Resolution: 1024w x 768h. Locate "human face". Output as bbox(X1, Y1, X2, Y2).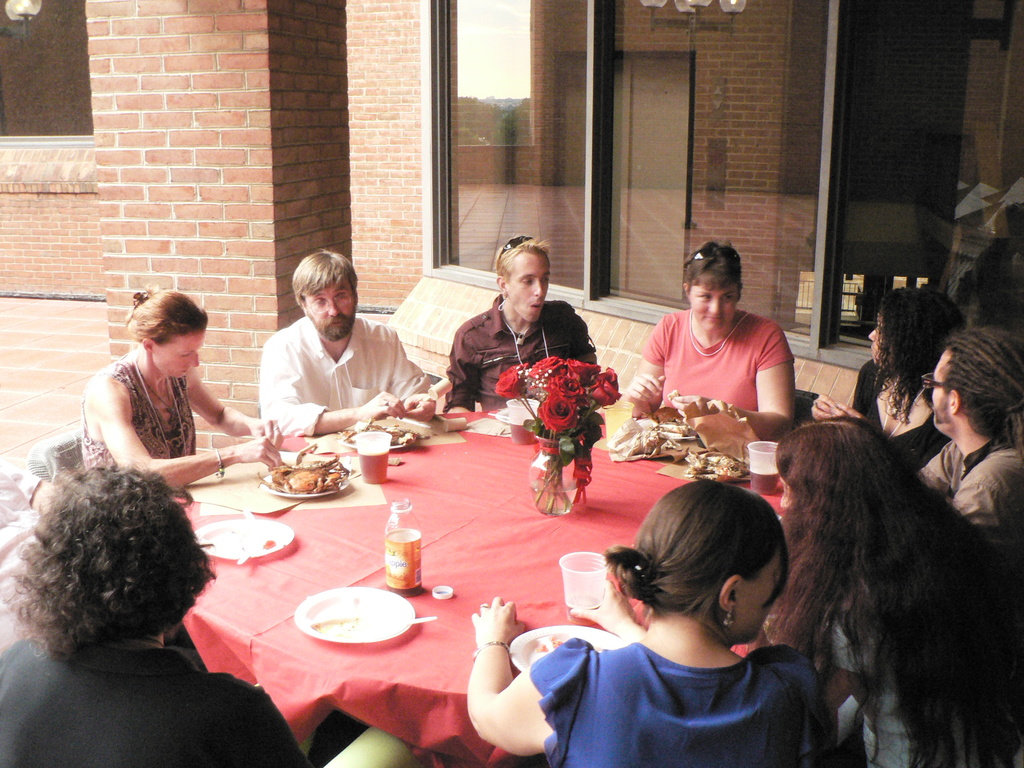
bbox(931, 353, 953, 424).
